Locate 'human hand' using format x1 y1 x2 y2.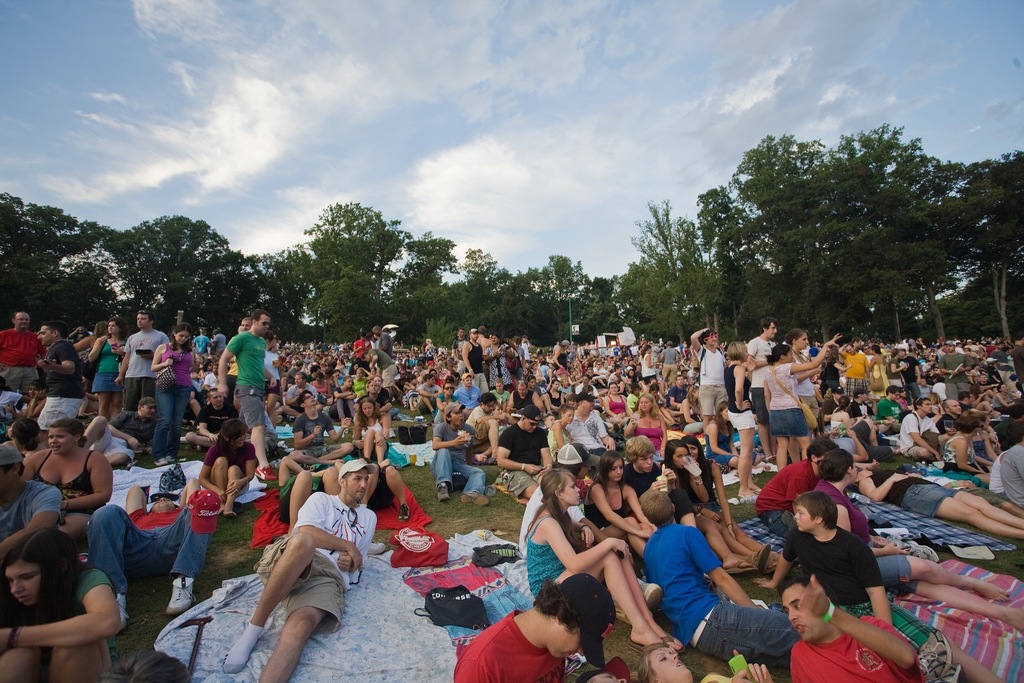
885 539 913 557.
